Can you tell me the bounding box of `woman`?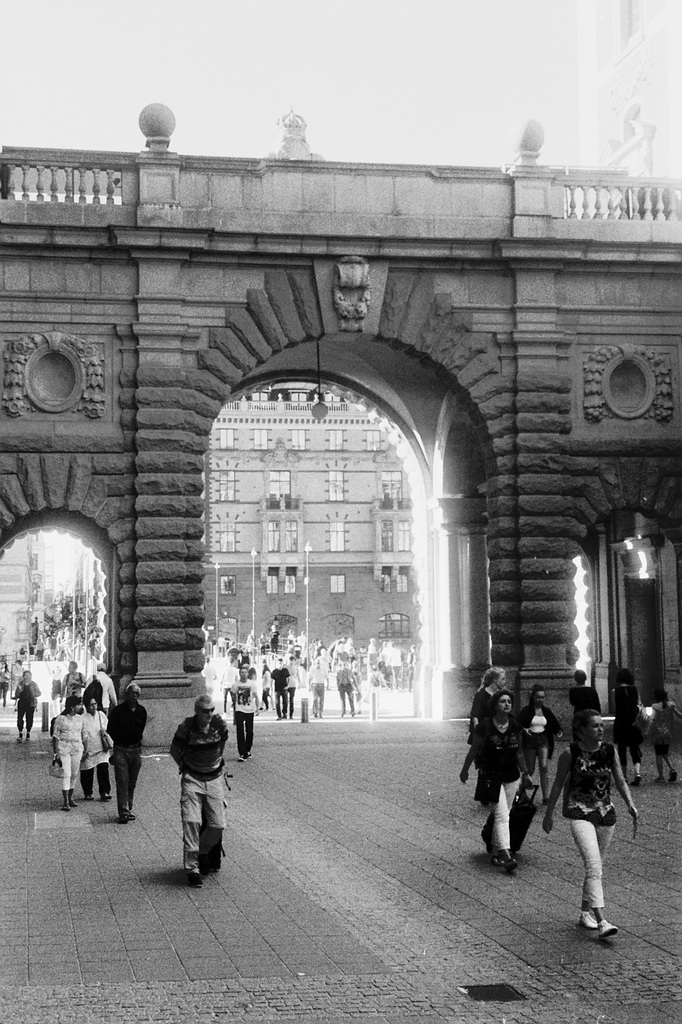
x1=47, y1=693, x2=84, y2=813.
